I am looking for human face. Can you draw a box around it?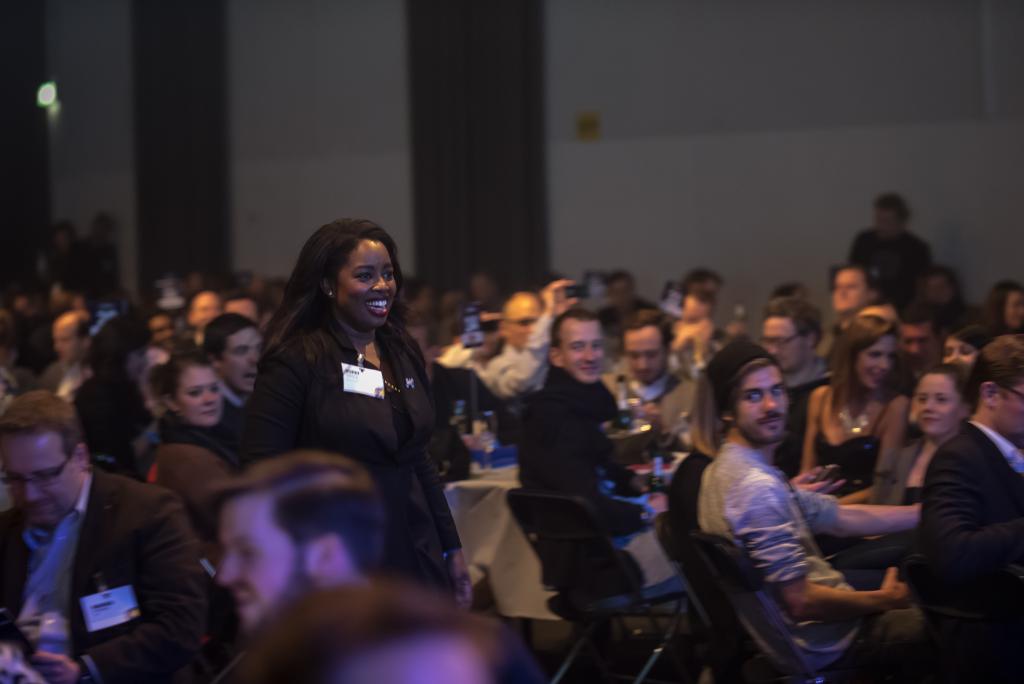
Sure, the bounding box is pyautogui.locateOnScreen(175, 365, 223, 431).
